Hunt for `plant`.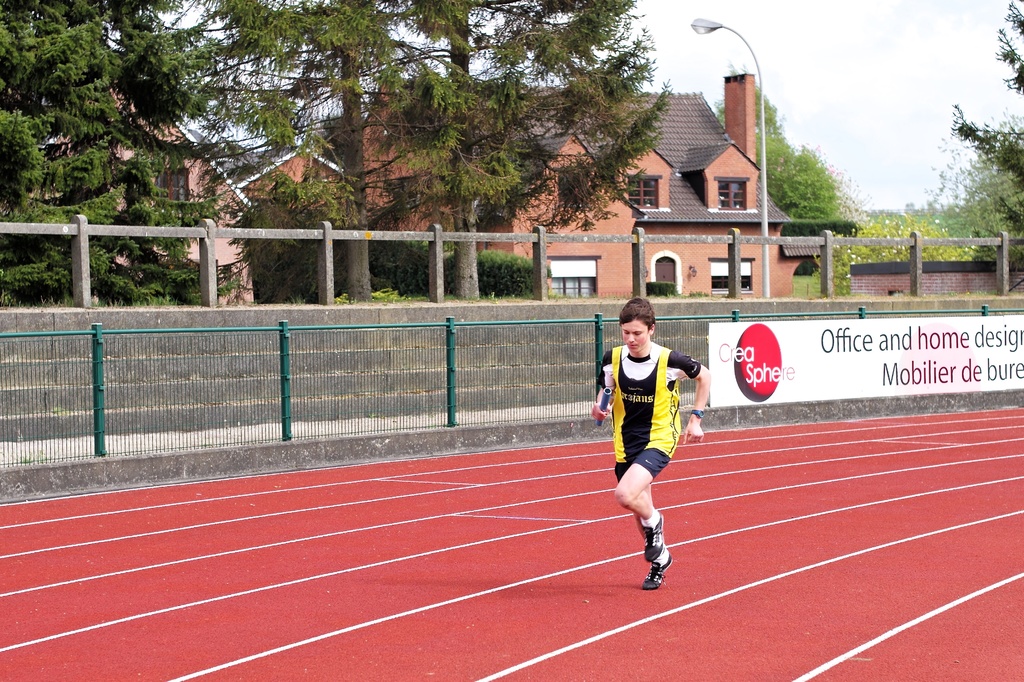
Hunted down at [x1=334, y1=285, x2=426, y2=305].
